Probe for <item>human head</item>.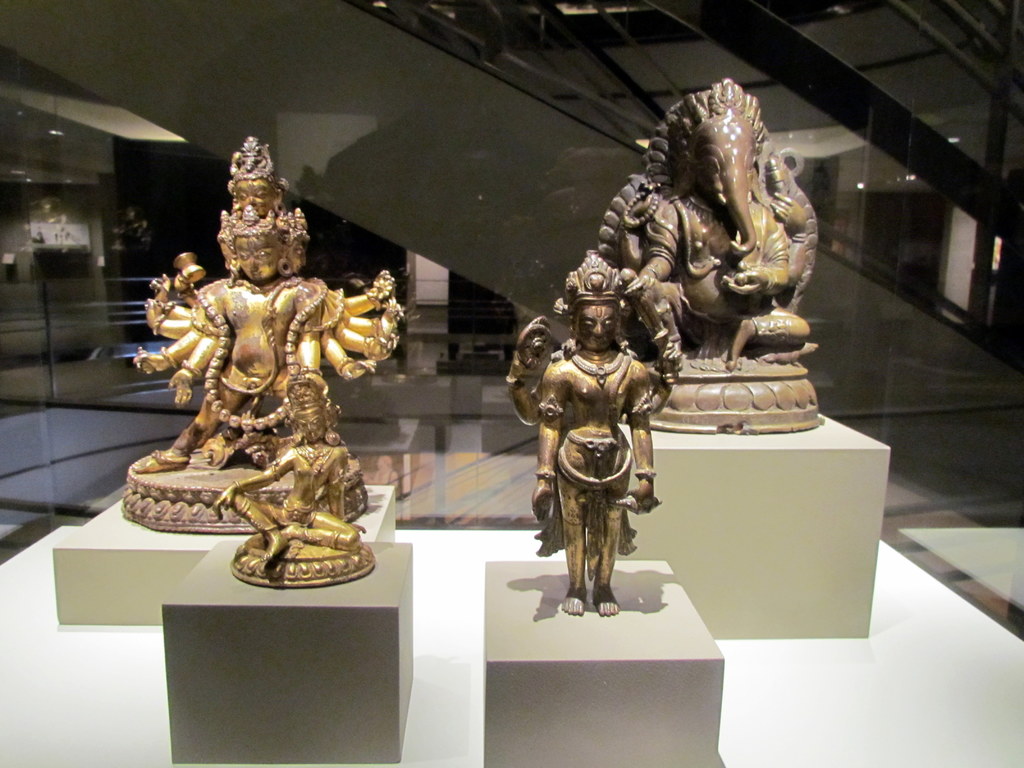
Probe result: <region>280, 358, 333, 440</region>.
